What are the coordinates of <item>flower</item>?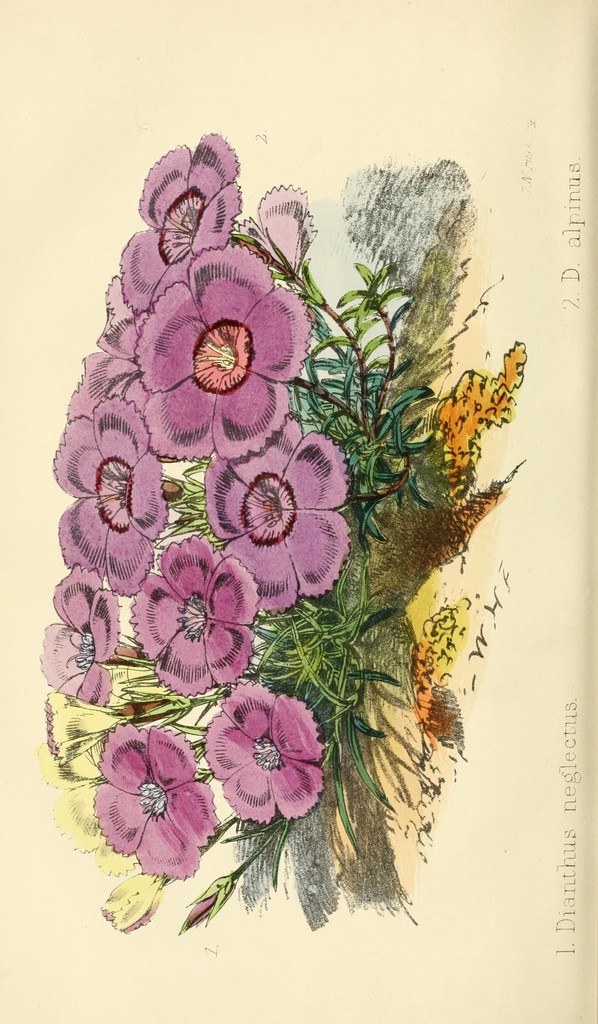
<region>237, 183, 315, 279</region>.
